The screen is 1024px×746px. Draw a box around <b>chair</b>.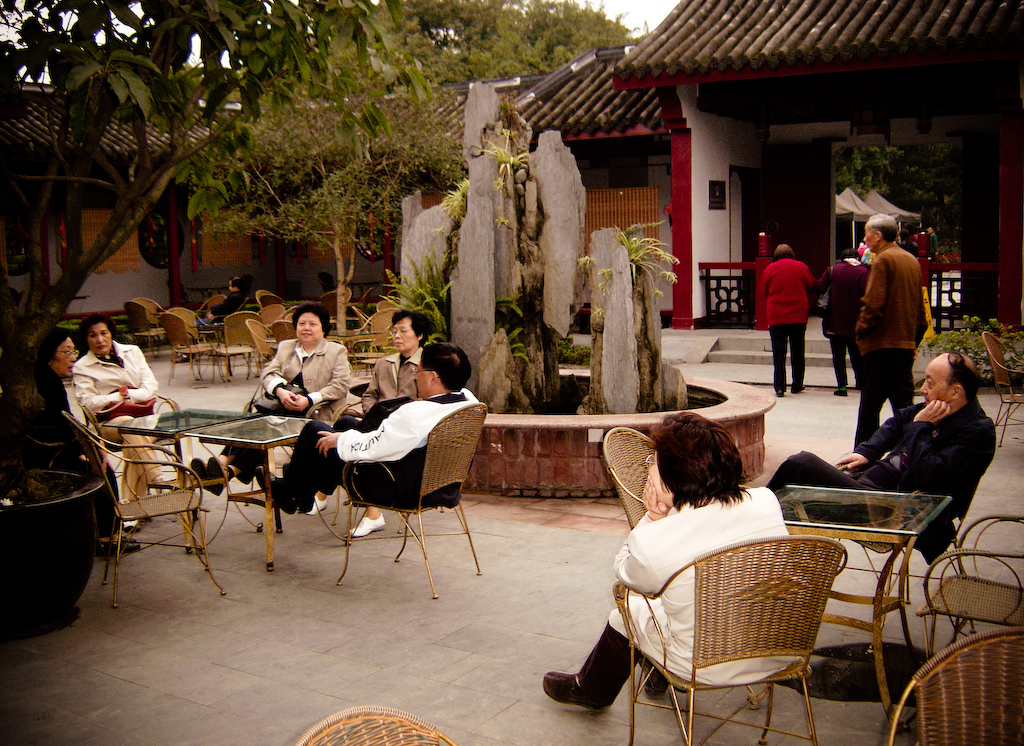
box(600, 421, 665, 539).
